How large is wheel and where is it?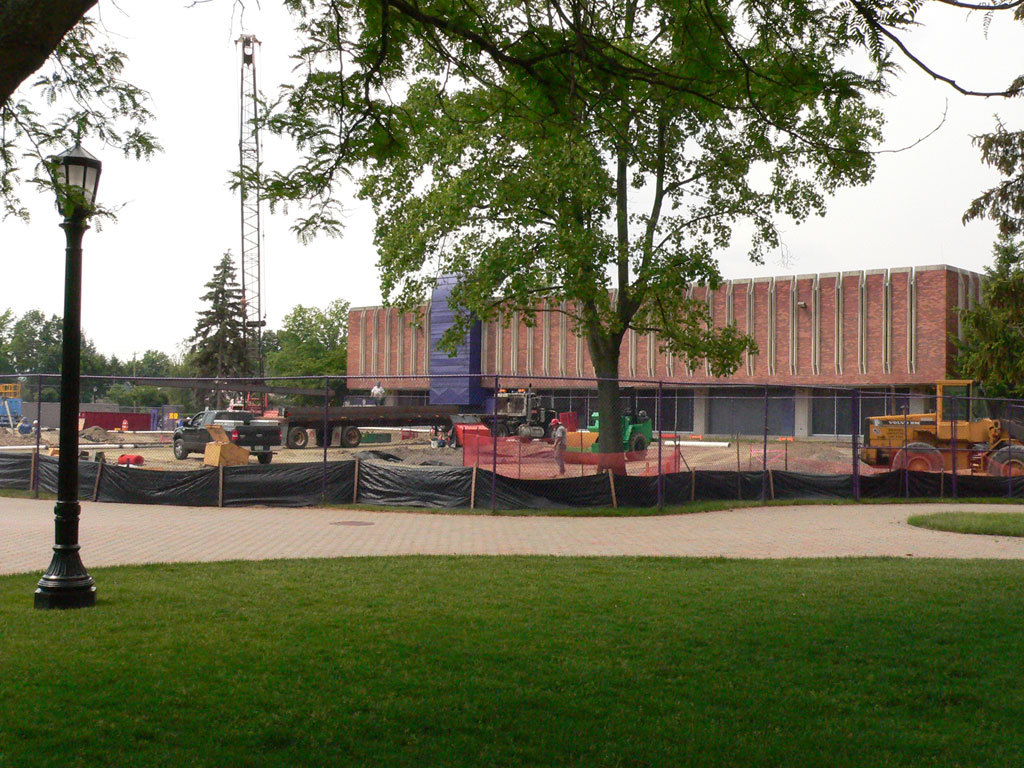
Bounding box: {"left": 342, "top": 427, "right": 364, "bottom": 450}.
